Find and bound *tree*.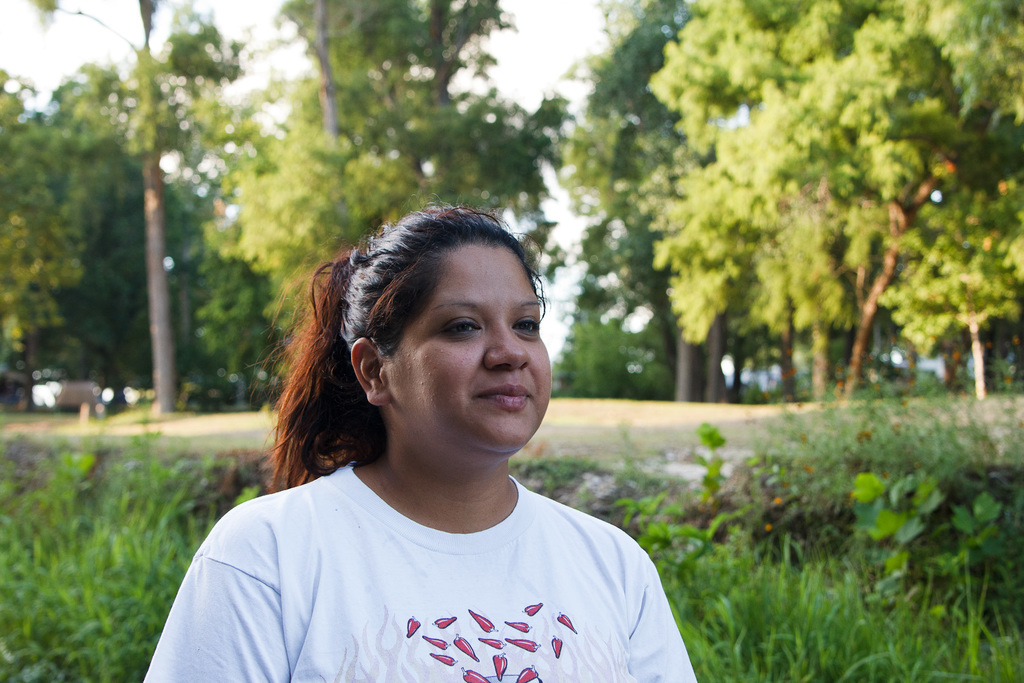
Bound: 552, 0, 736, 401.
